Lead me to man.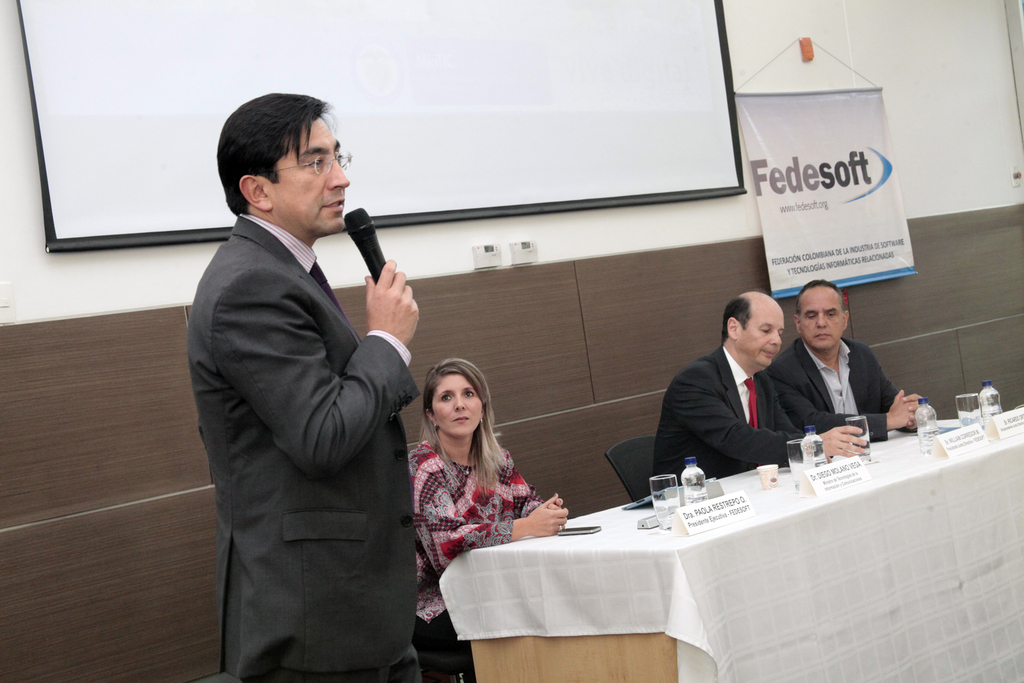
Lead to detection(765, 278, 929, 437).
